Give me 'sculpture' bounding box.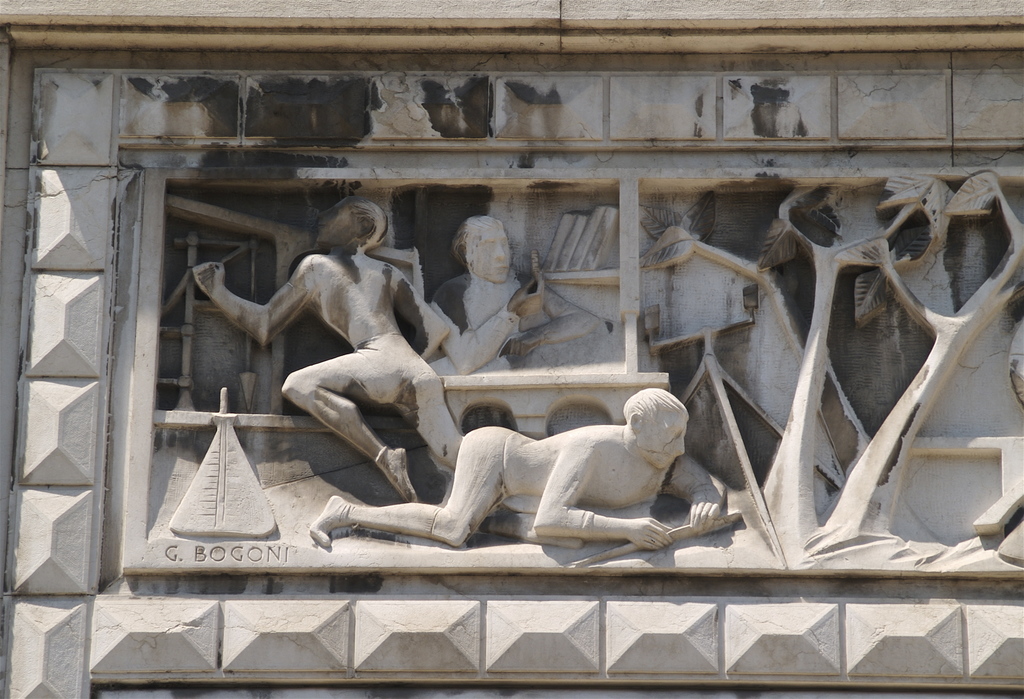
189,197,467,497.
